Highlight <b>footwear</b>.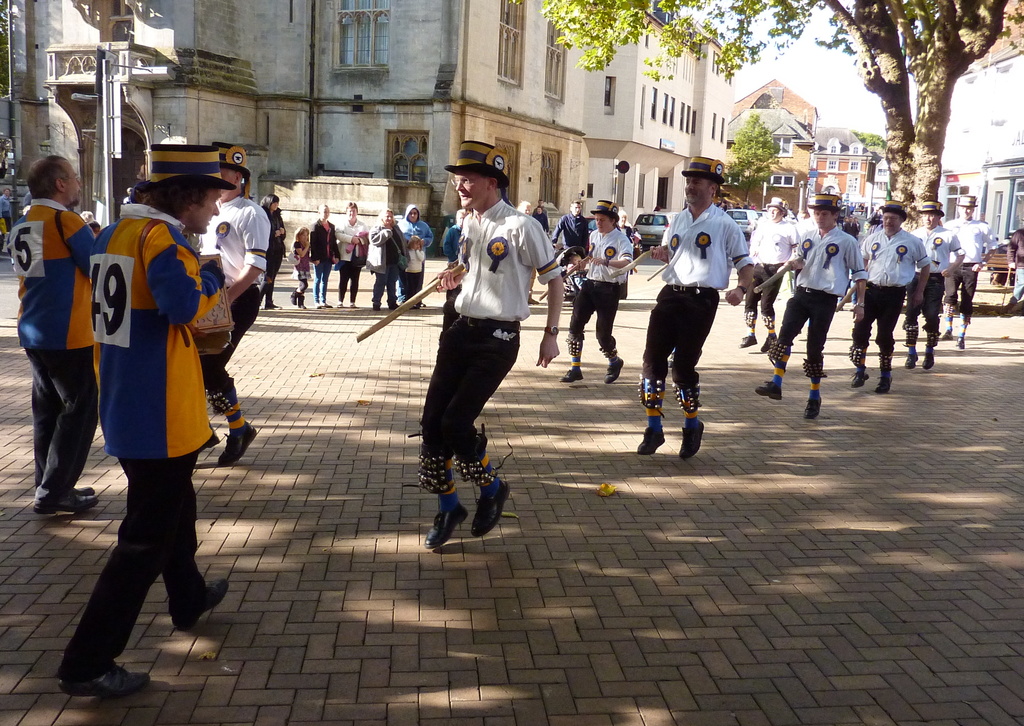
Highlighted region: (x1=422, y1=494, x2=463, y2=549).
